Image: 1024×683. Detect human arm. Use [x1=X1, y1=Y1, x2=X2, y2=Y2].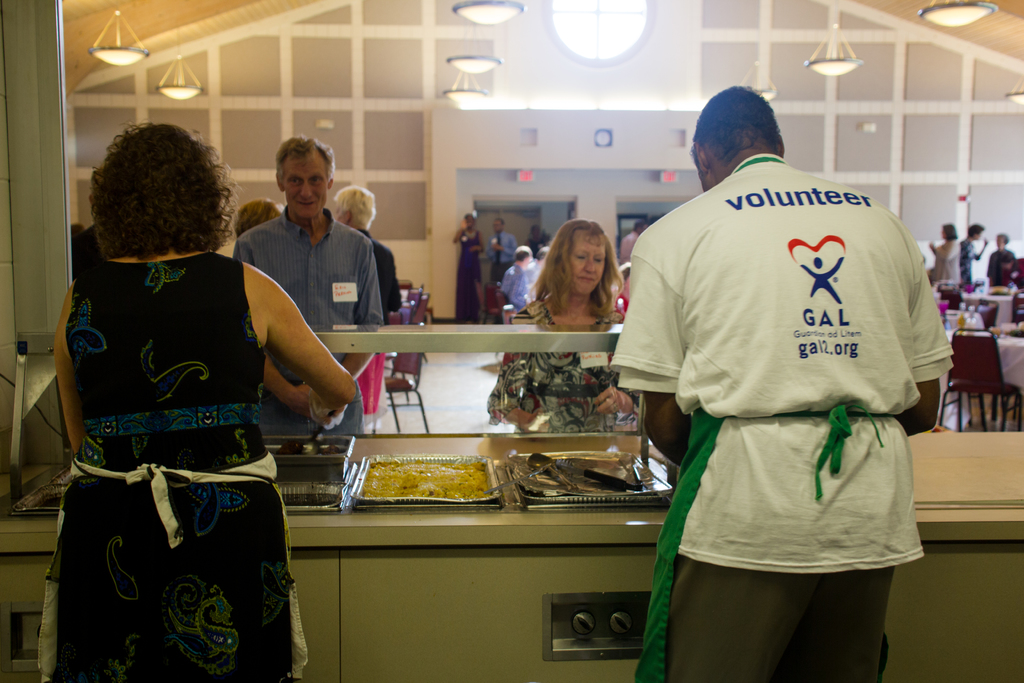
[x1=269, y1=324, x2=351, y2=411].
